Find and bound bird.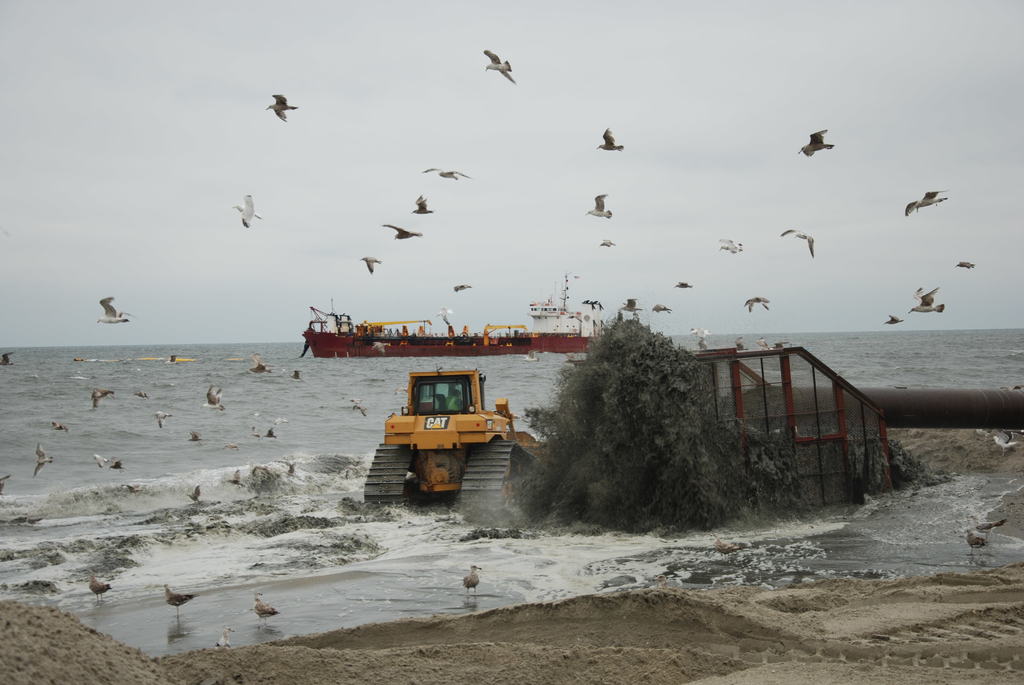
Bound: pyautogui.locateOnScreen(425, 168, 475, 179).
